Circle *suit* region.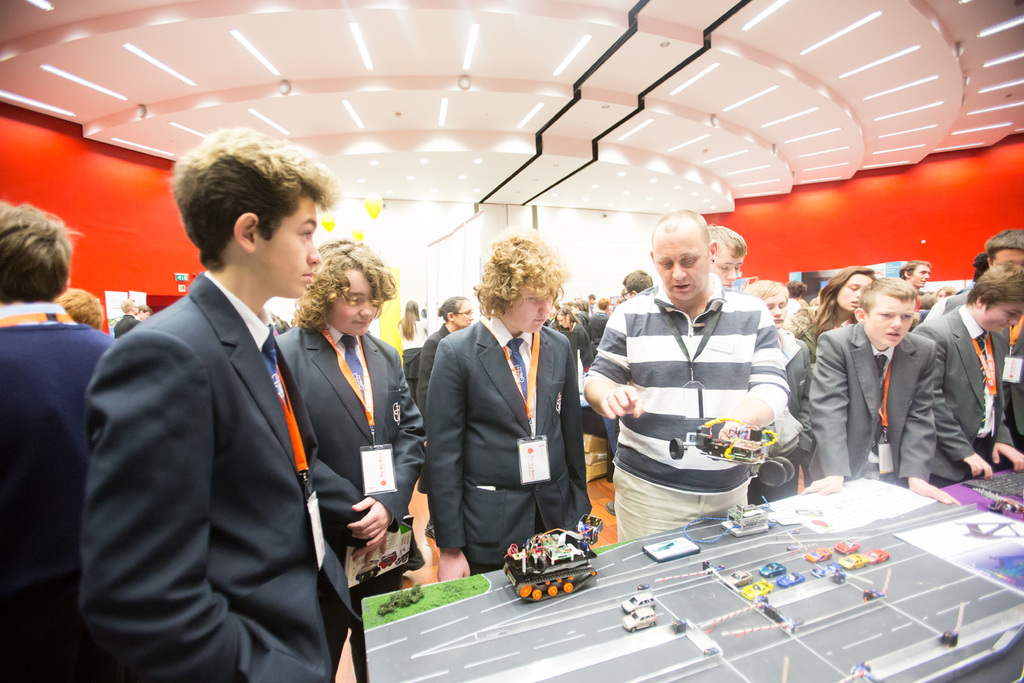
Region: (274, 322, 429, 615).
